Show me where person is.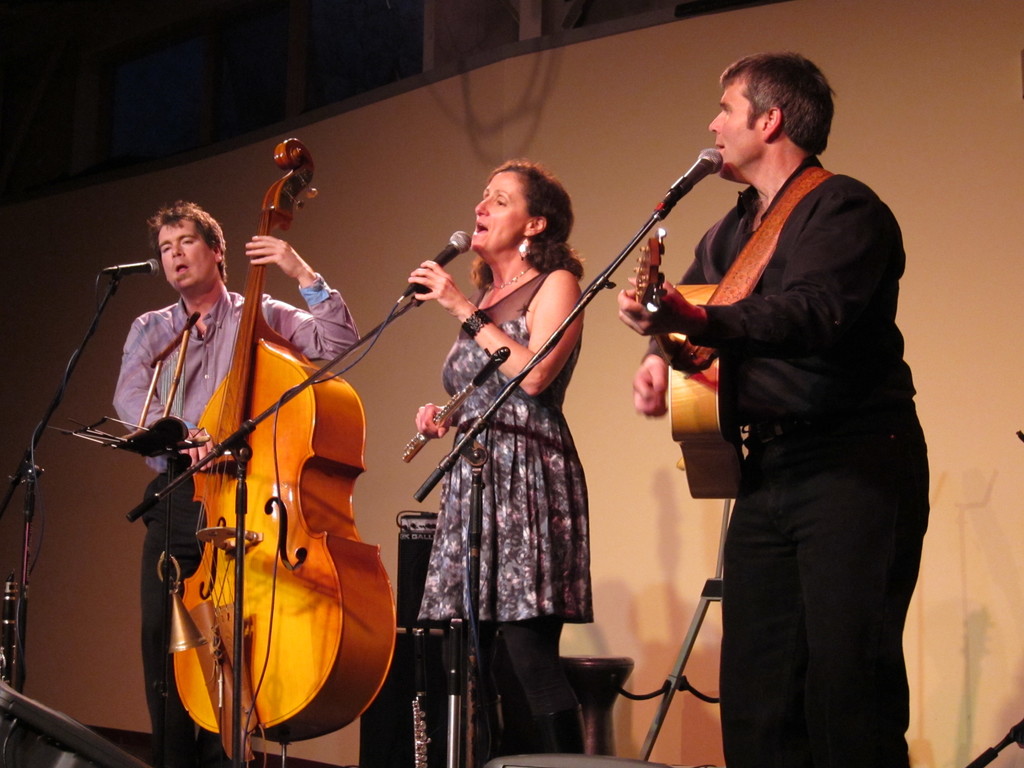
person is at l=409, t=159, r=595, b=757.
